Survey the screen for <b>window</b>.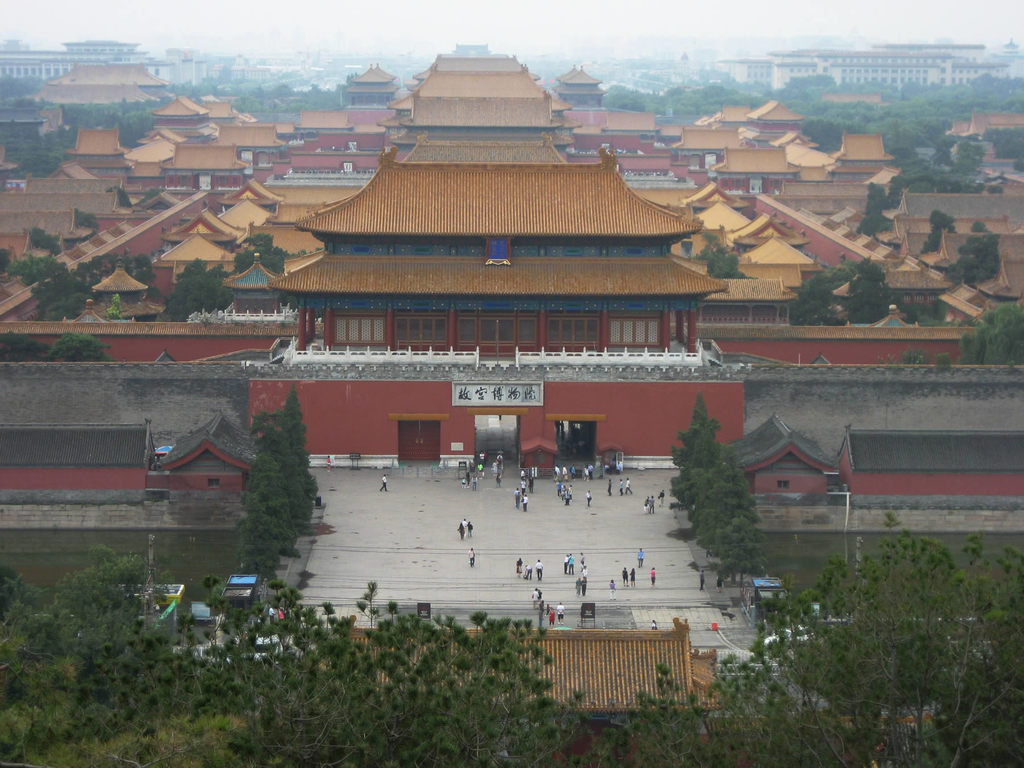
Survey found: locate(765, 177, 781, 189).
